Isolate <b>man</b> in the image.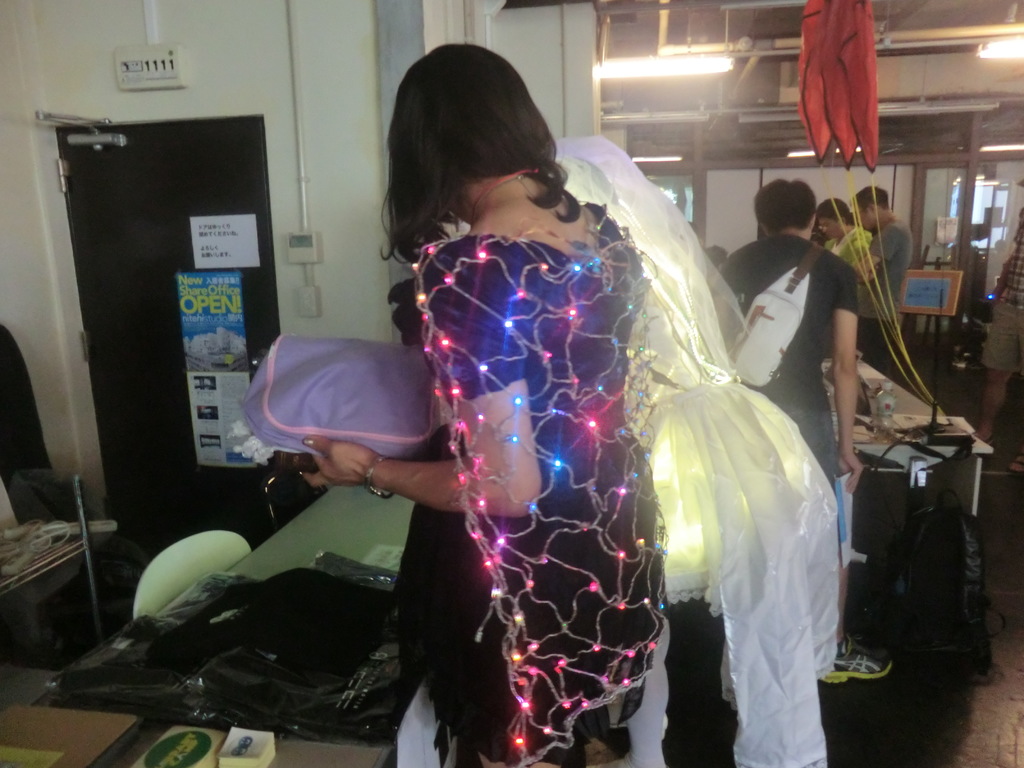
Isolated region: box=[816, 193, 868, 263].
